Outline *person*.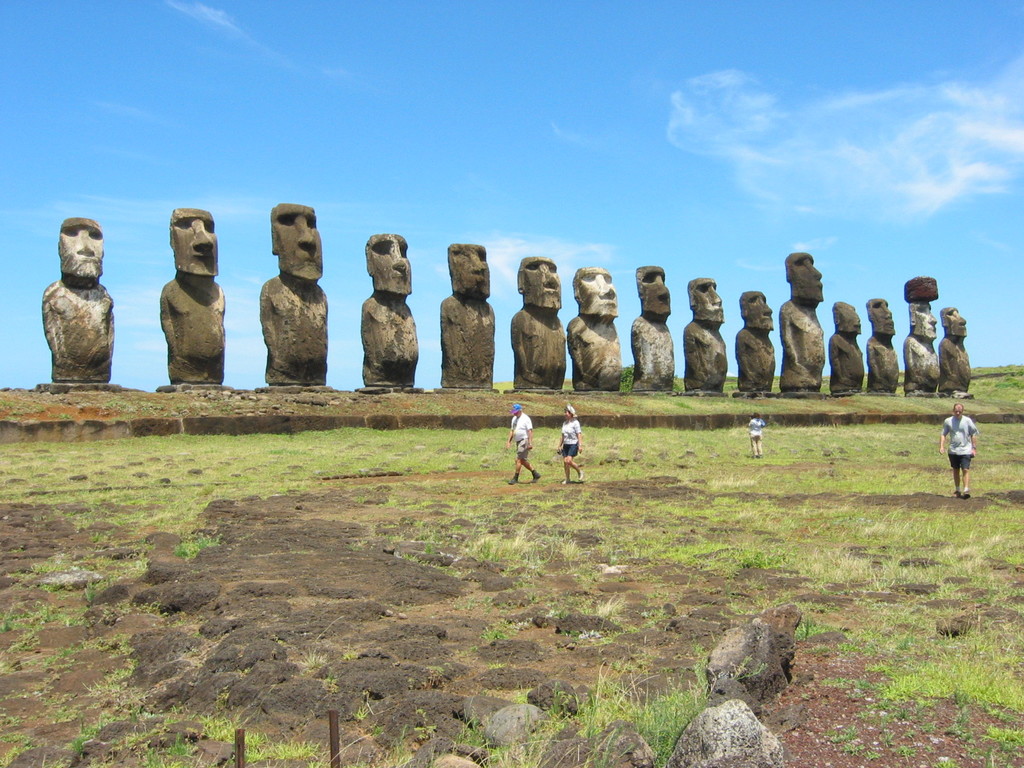
Outline: (left=255, top=191, right=342, bottom=405).
